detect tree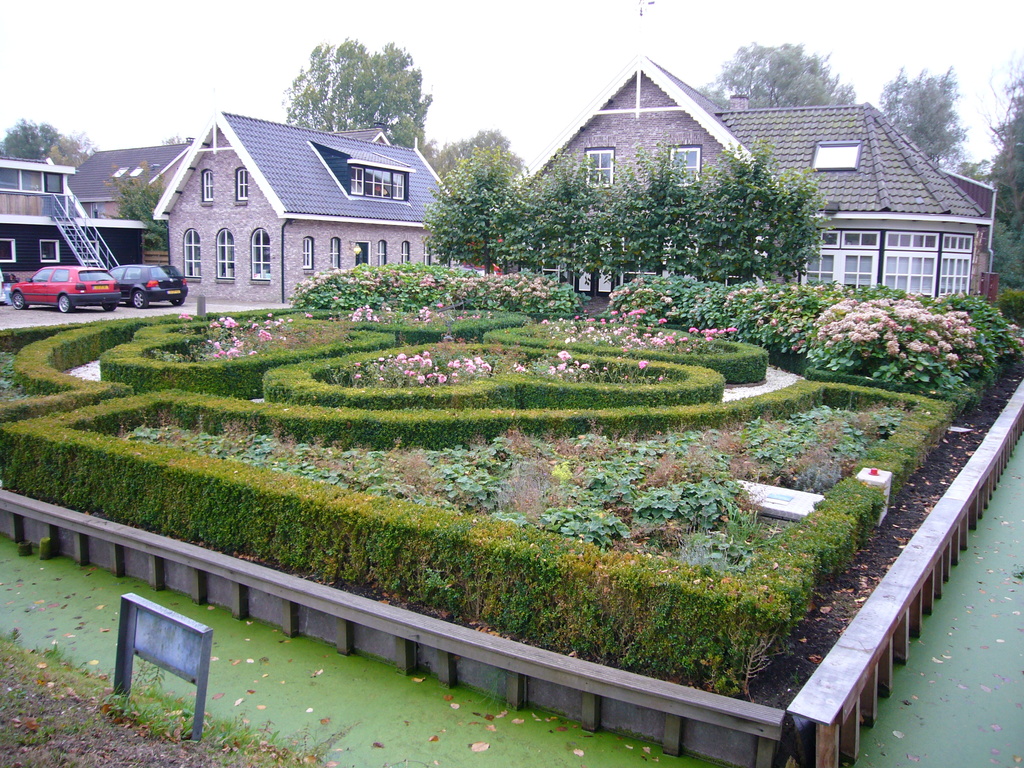
977,60,1023,225
